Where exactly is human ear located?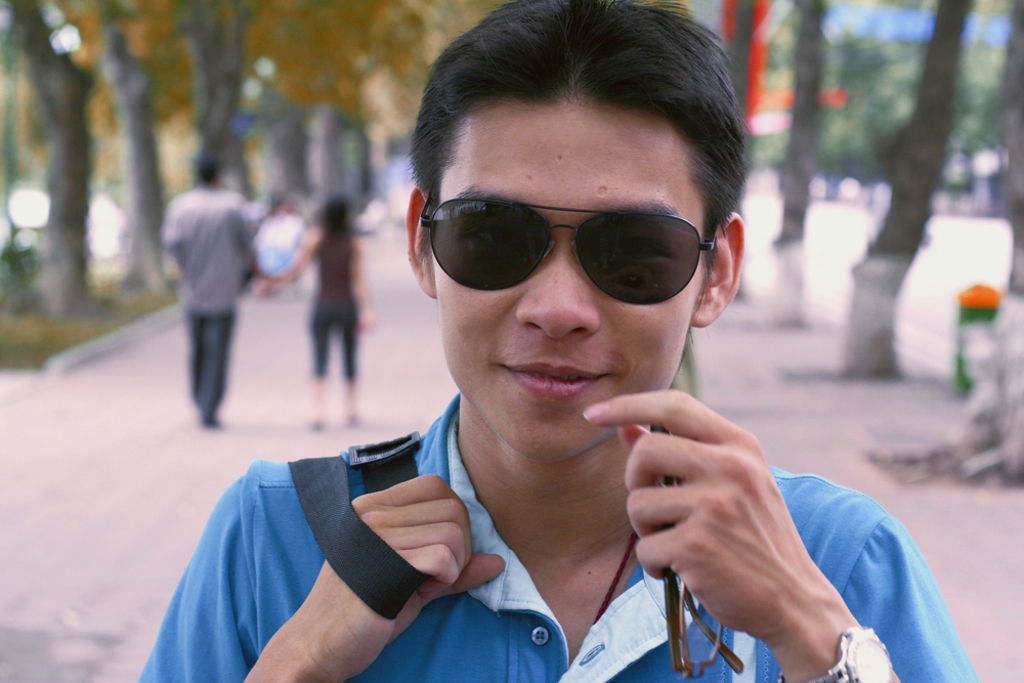
Its bounding box is Rect(694, 211, 748, 327).
